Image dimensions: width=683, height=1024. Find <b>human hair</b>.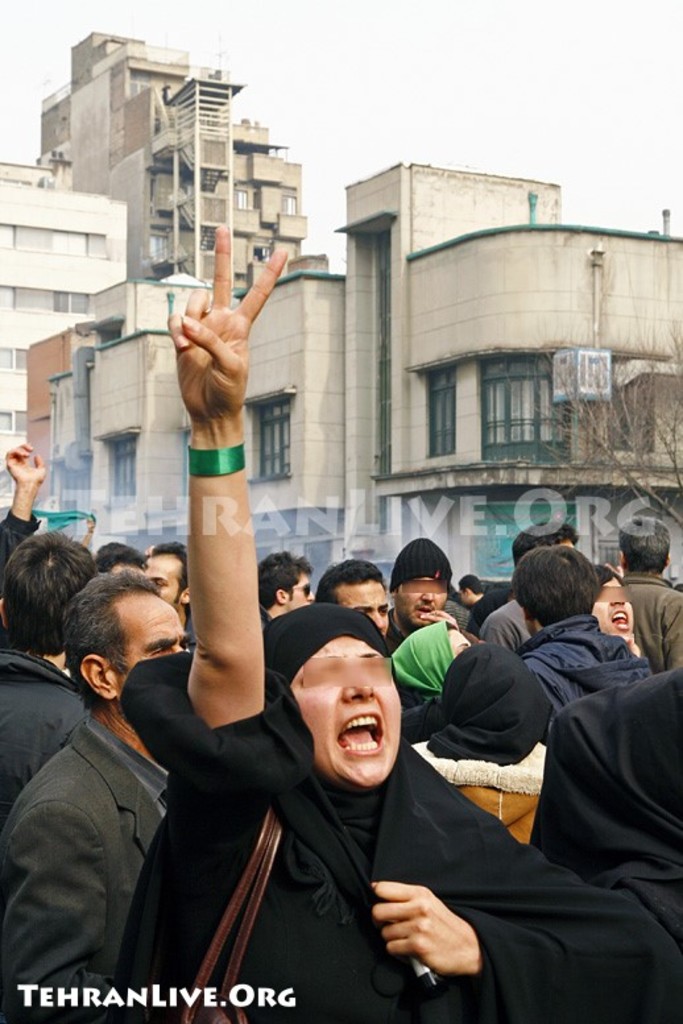
<region>65, 565, 167, 712</region>.
